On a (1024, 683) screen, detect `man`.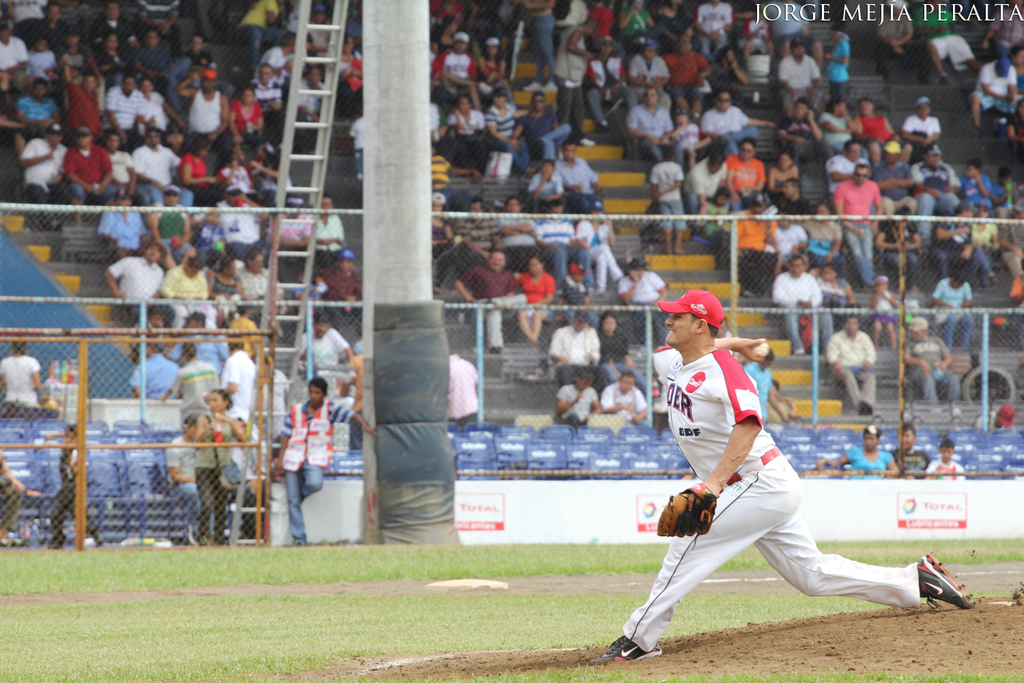
left=548, top=309, right=603, bottom=386.
